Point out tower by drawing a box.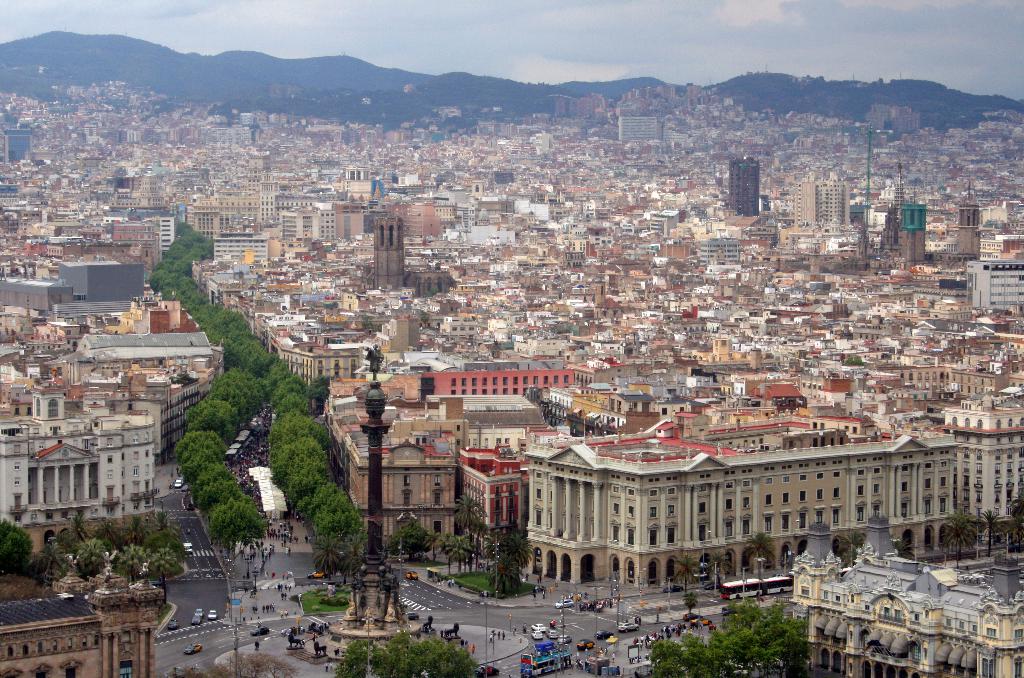
255,188,305,225.
